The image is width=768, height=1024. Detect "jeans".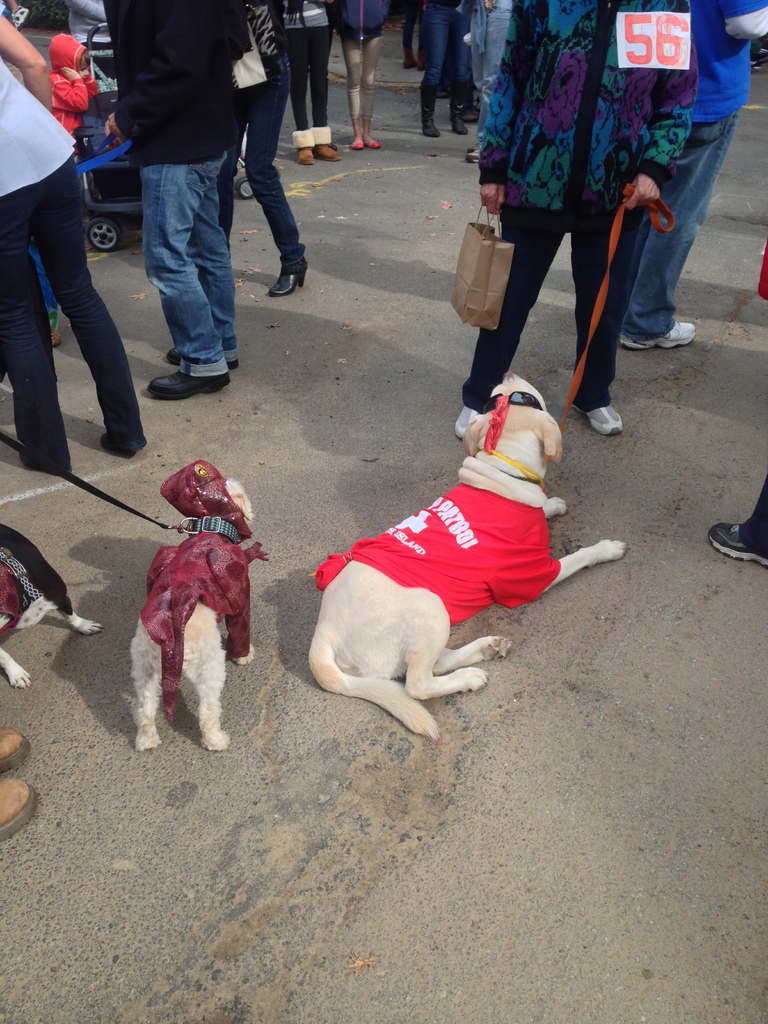
Detection: 414/3/474/85.
